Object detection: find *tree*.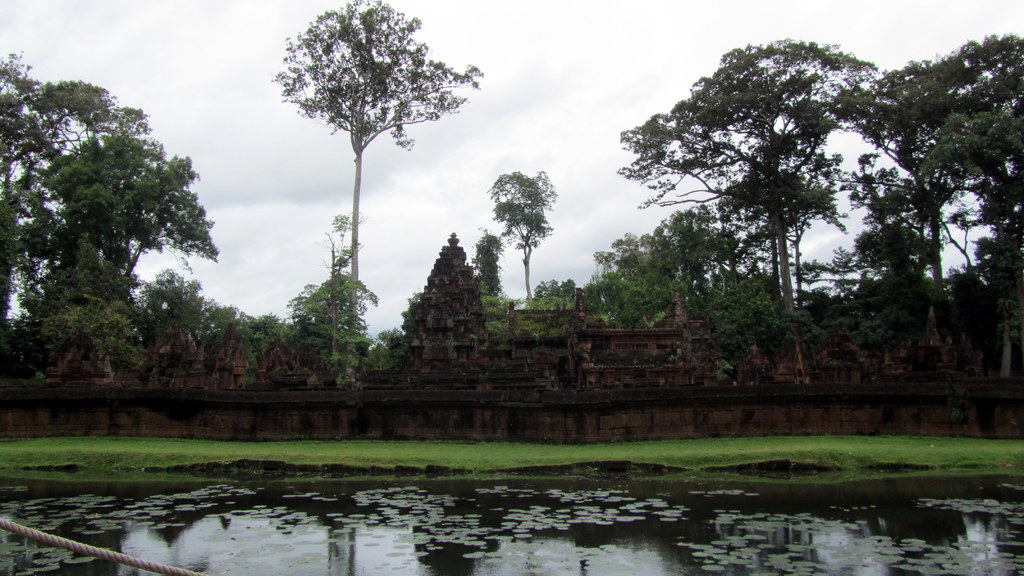
bbox=[292, 212, 392, 382].
